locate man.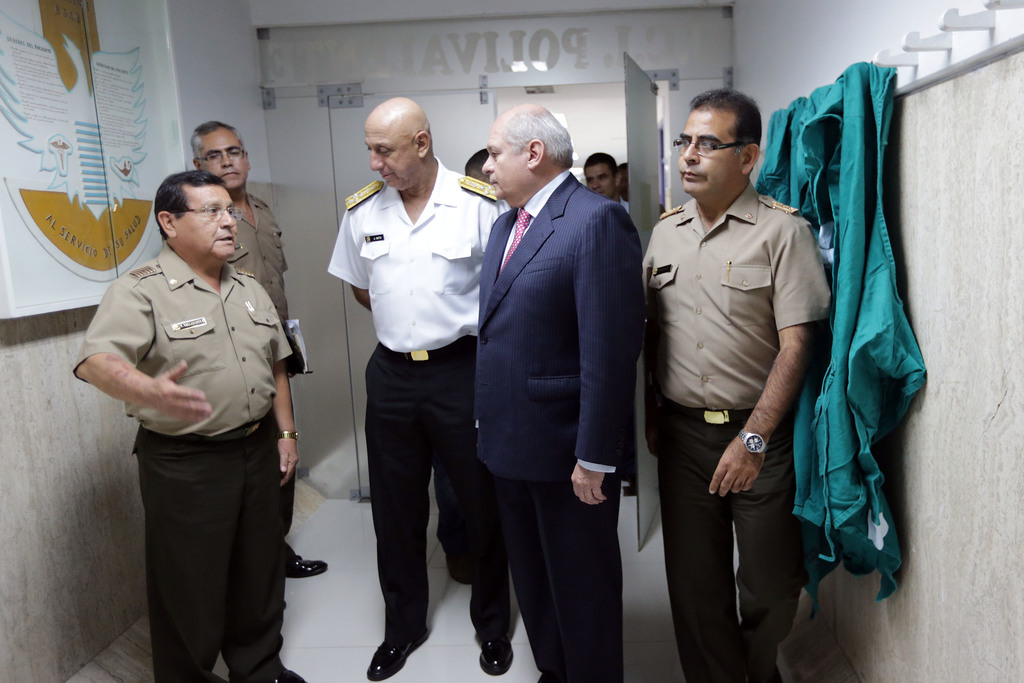
Bounding box: (628, 86, 848, 657).
